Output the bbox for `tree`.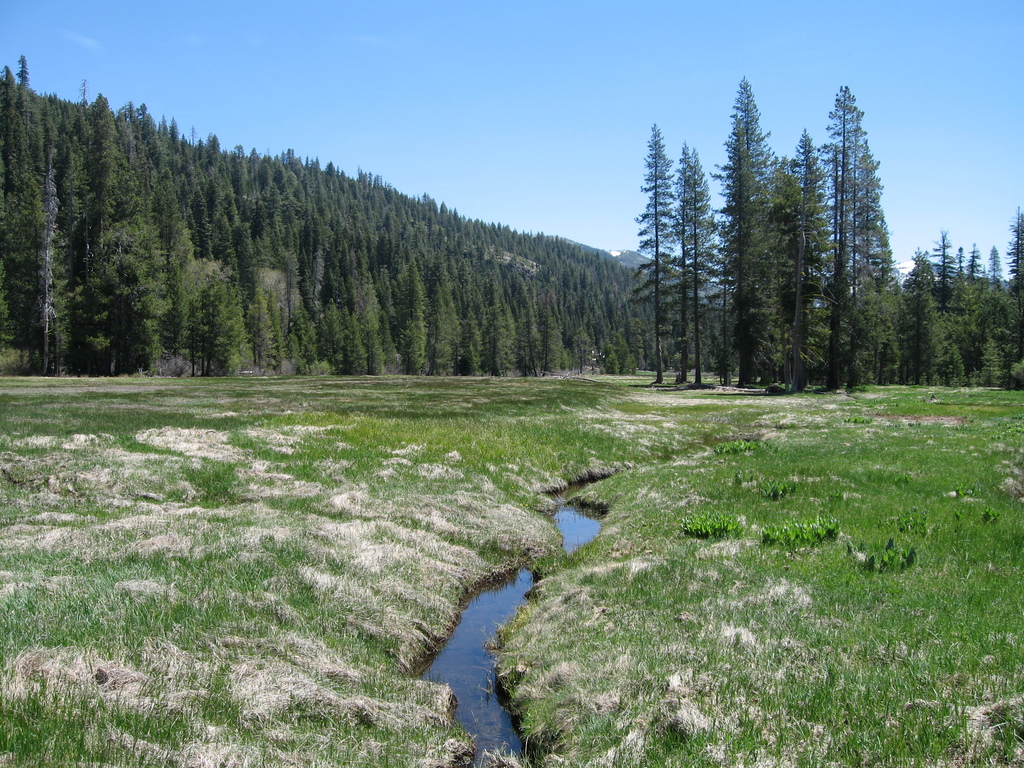
x1=5, y1=183, x2=49, y2=360.
